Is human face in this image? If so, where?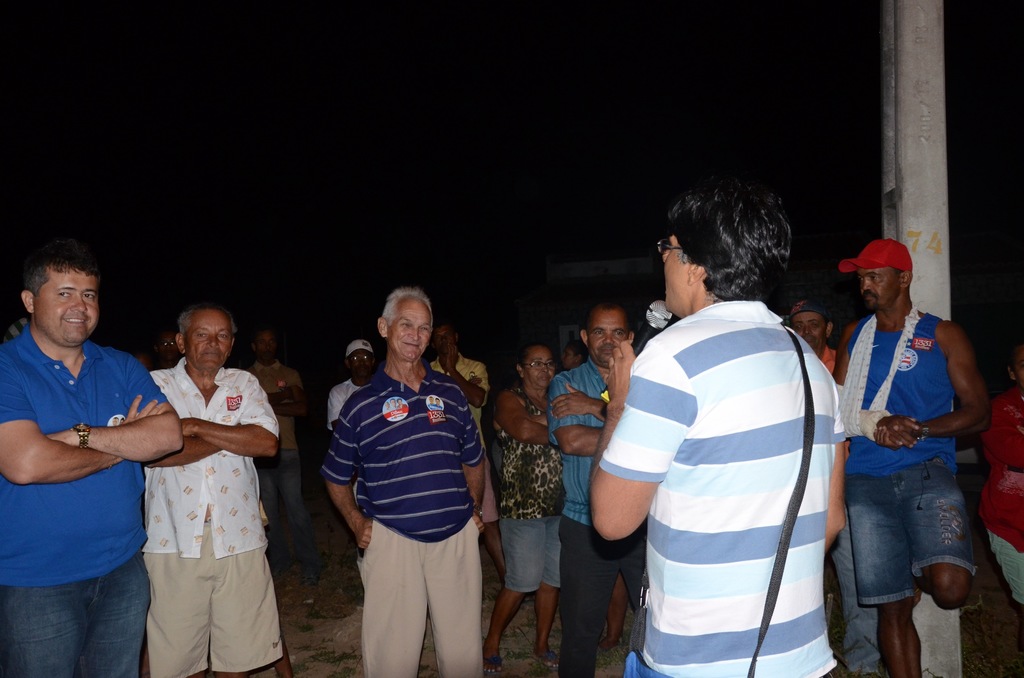
Yes, at pyautogui.locateOnScreen(34, 271, 98, 341).
